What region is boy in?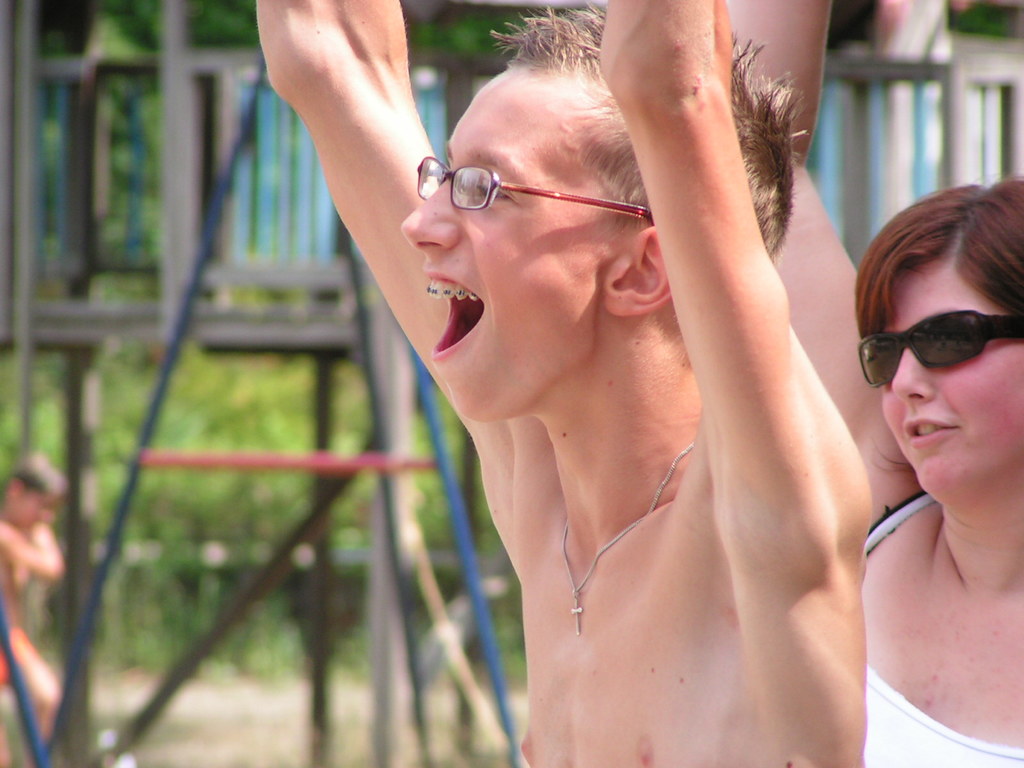
locate(0, 449, 70, 767).
